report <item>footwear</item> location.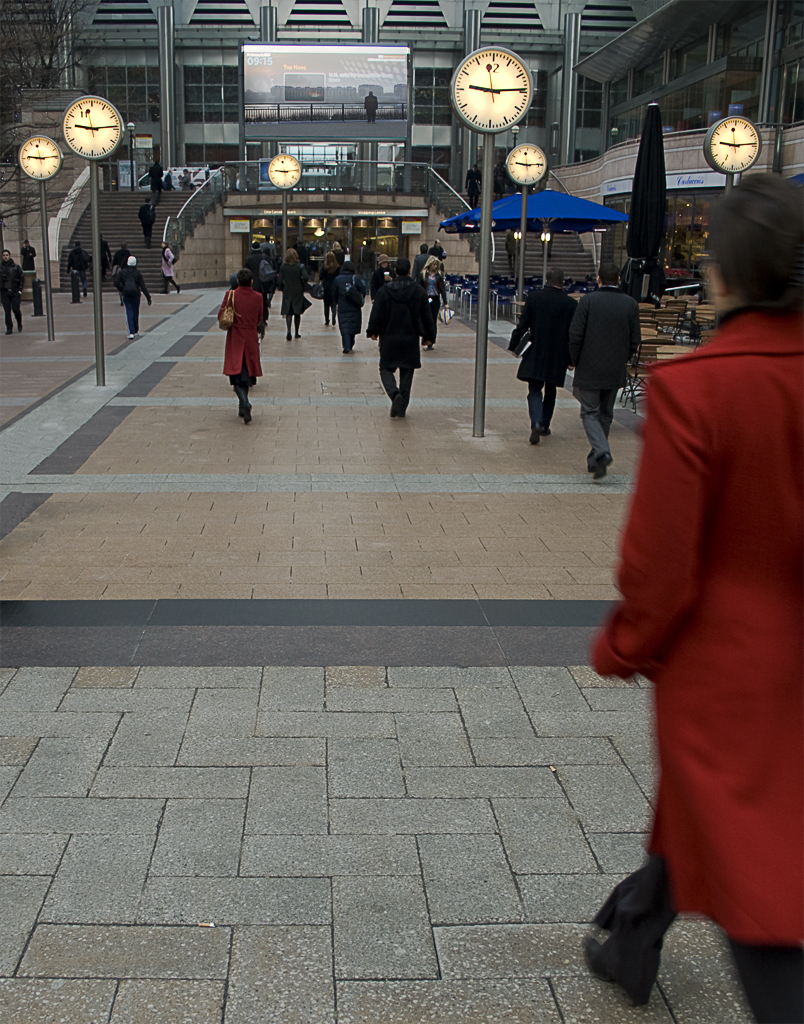
Report: region(293, 334, 302, 344).
